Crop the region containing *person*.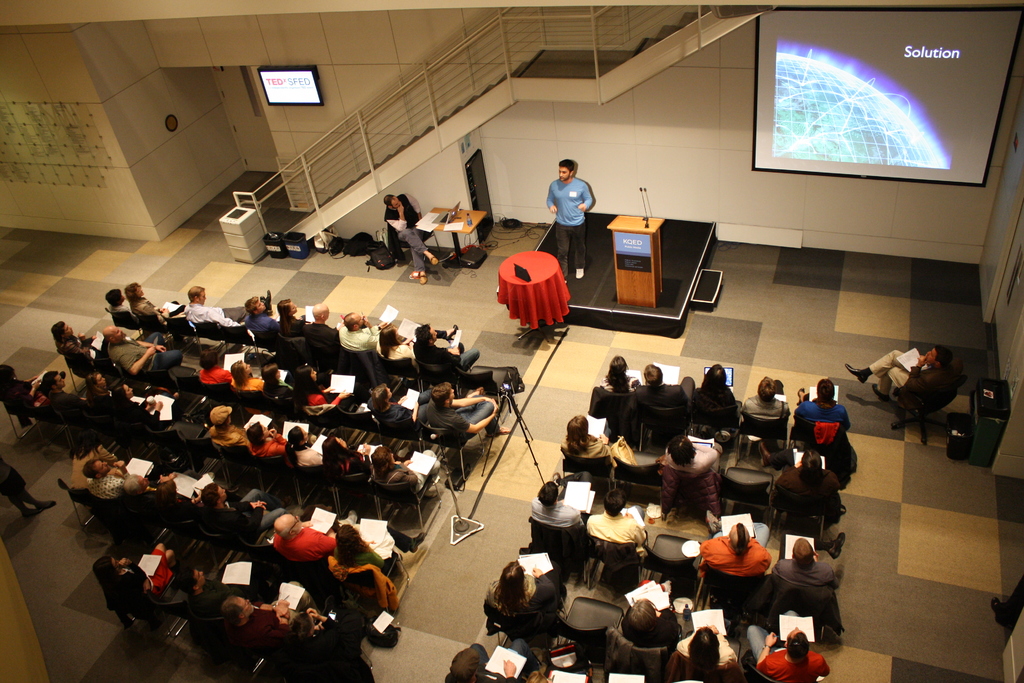
Crop region: (x1=756, y1=439, x2=848, y2=520).
